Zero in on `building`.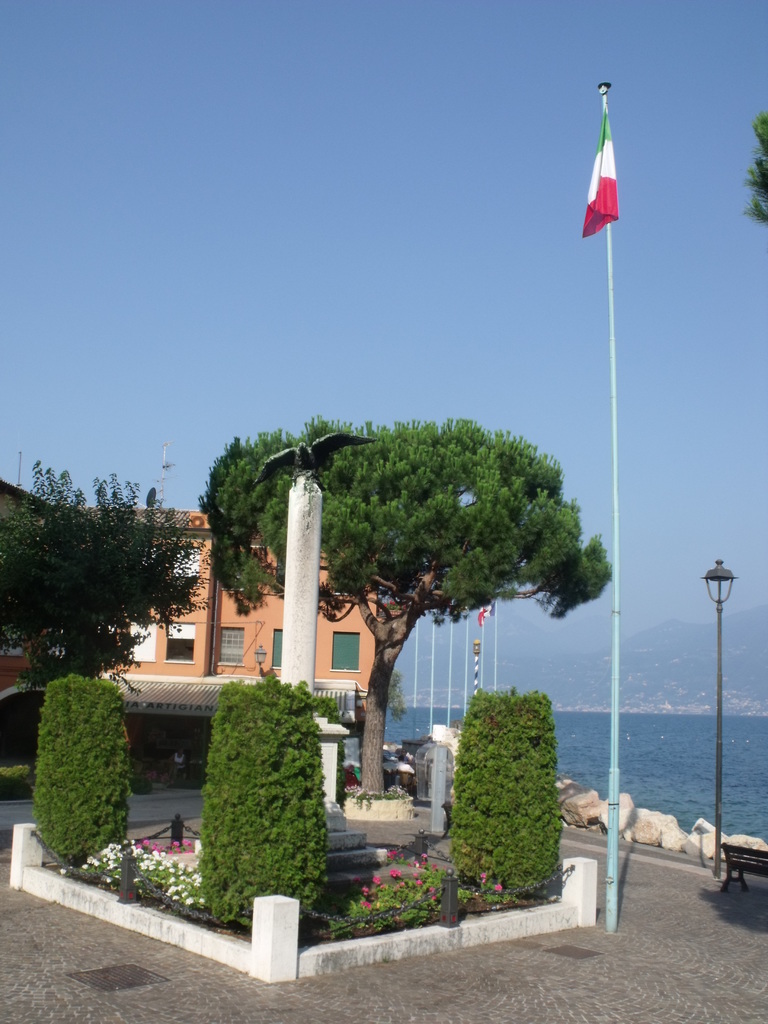
Zeroed in: 0 497 387 730.
